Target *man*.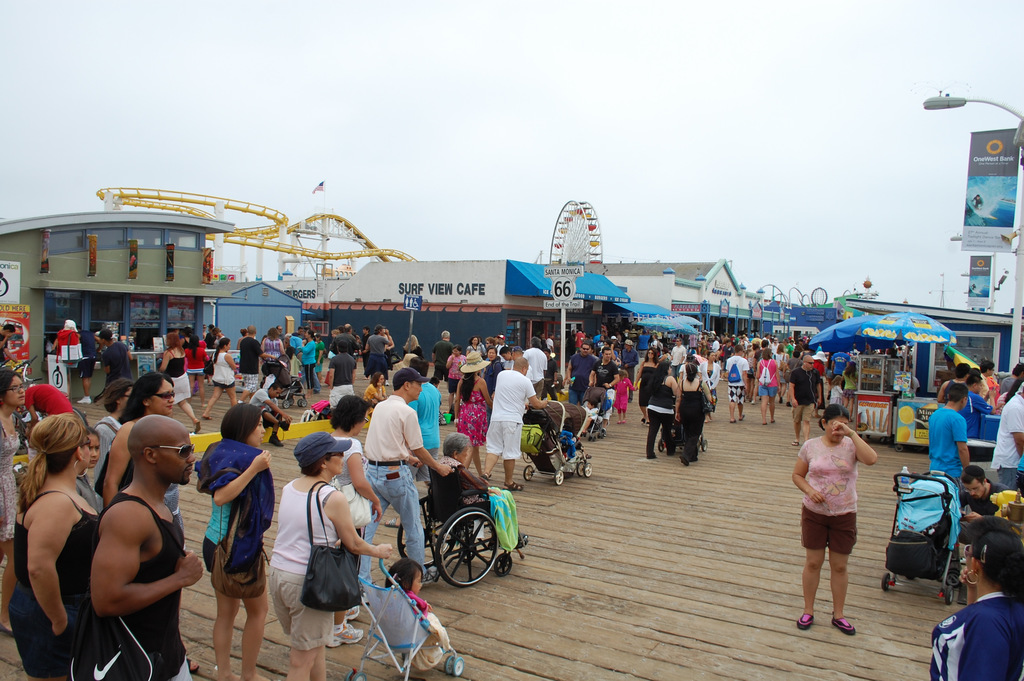
Target region: 669:332:685:381.
